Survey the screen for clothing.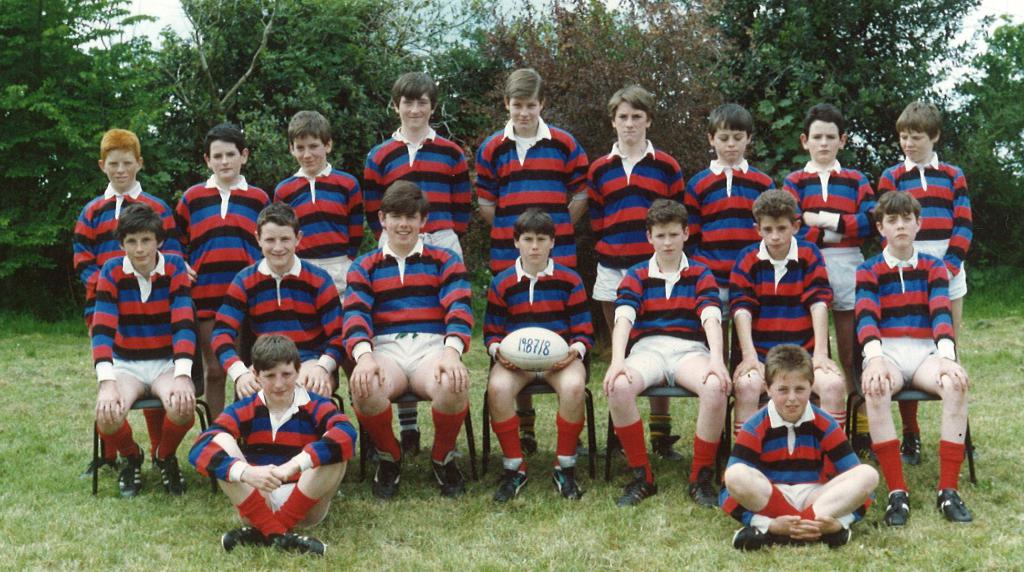
Survey found: x1=686, y1=156, x2=776, y2=286.
